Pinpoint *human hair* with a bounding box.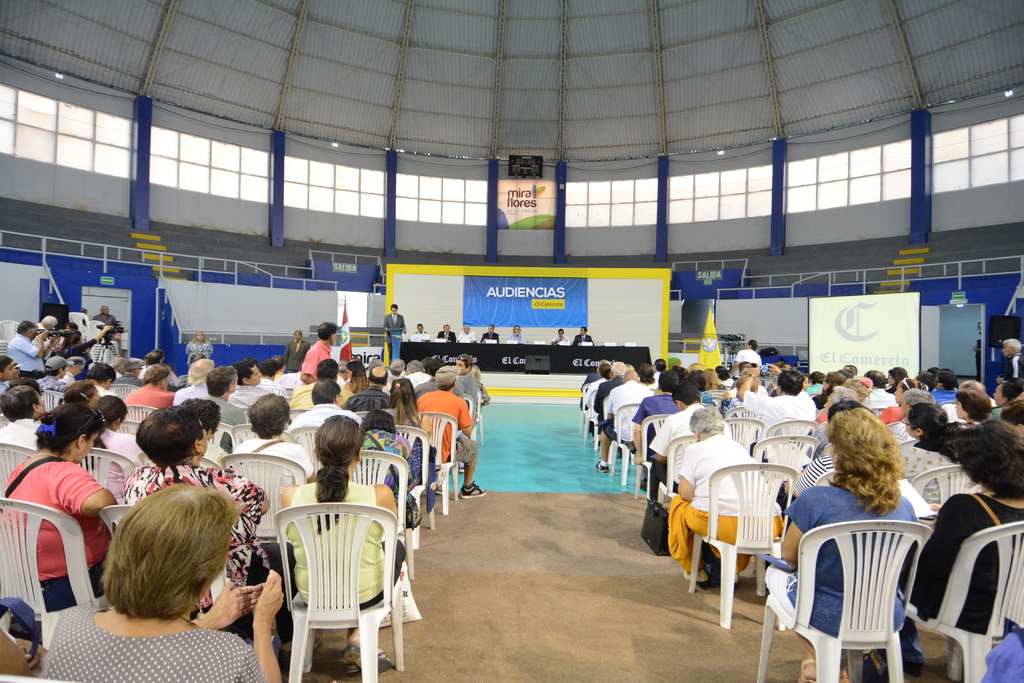
Rect(145, 348, 164, 362).
